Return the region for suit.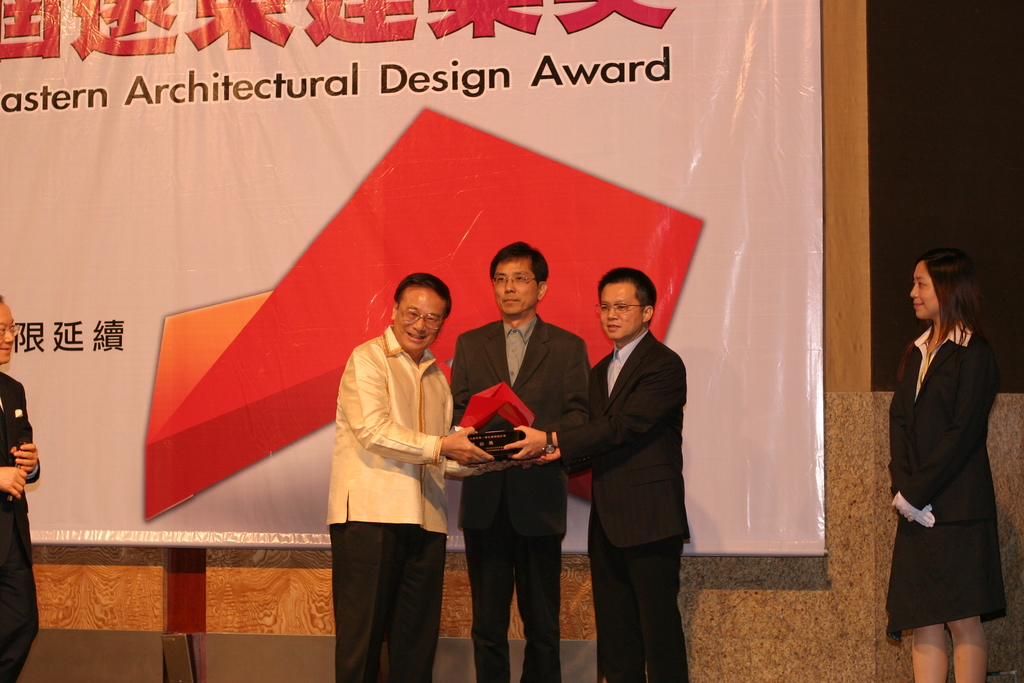
(0, 372, 40, 682).
